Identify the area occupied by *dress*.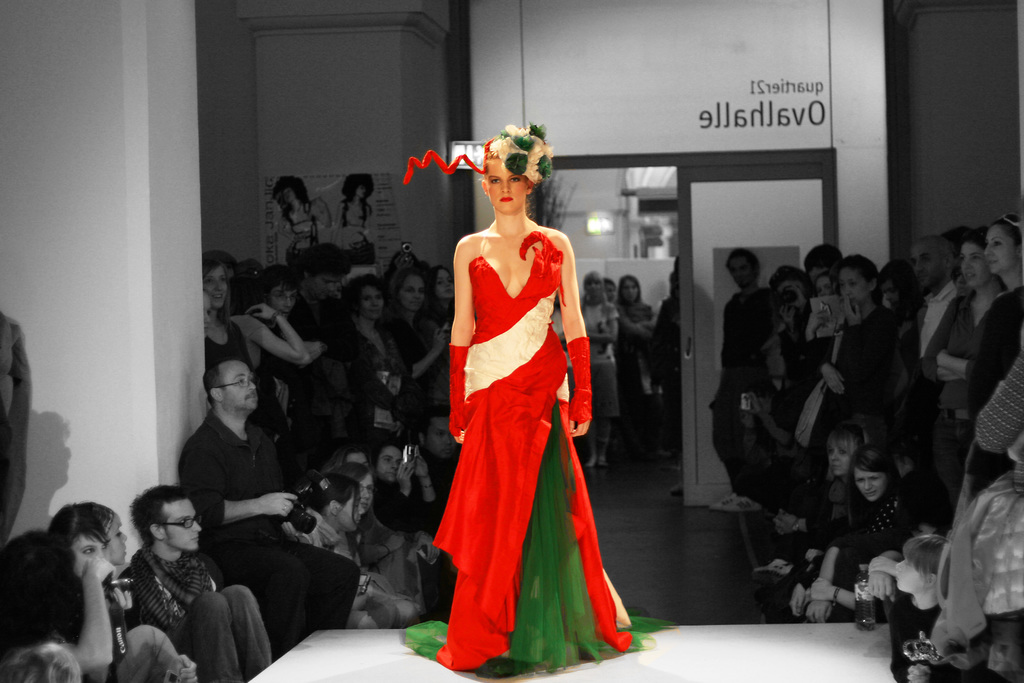
Area: 408, 229, 676, 680.
